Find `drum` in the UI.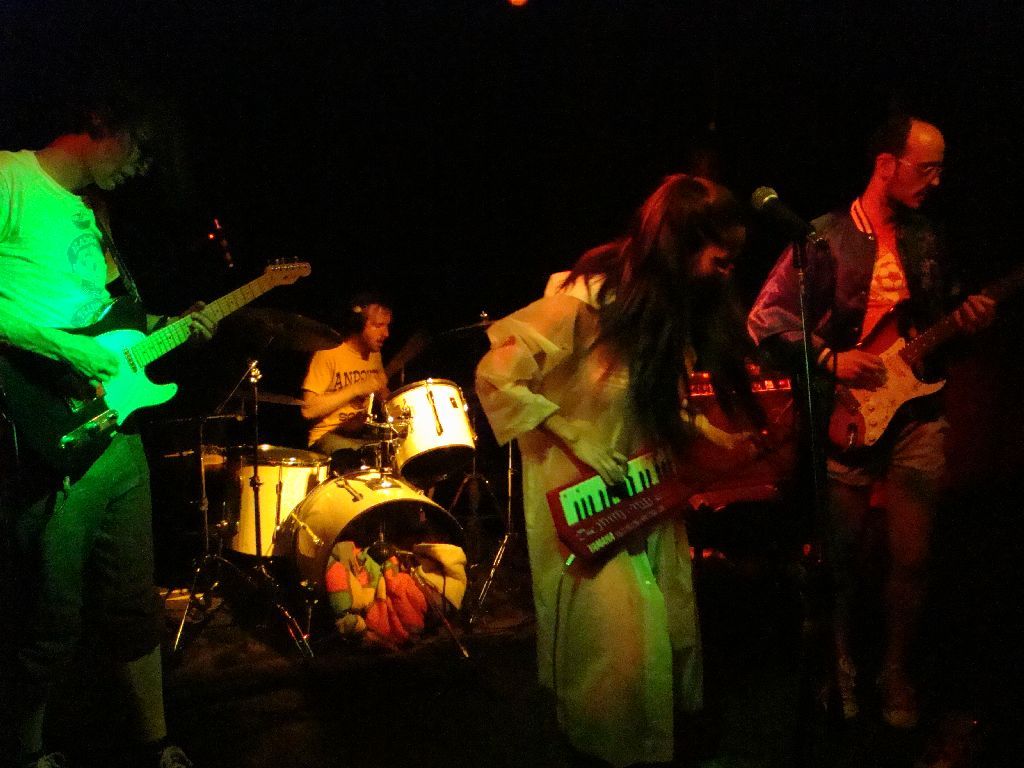
UI element at 386:379:473:487.
